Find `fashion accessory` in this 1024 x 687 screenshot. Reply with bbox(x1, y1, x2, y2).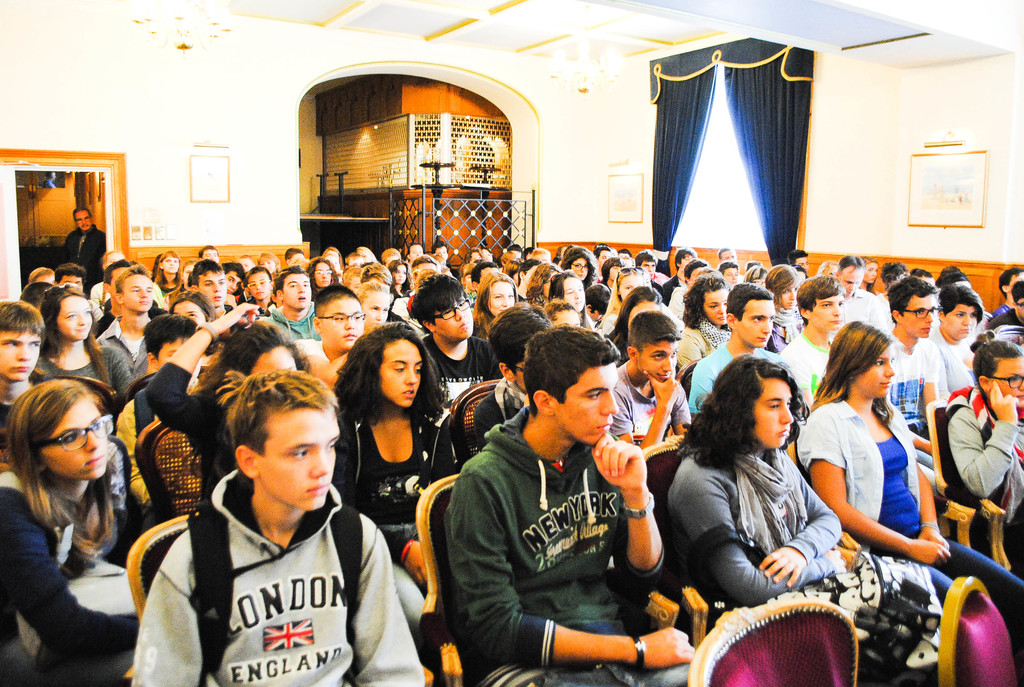
bbox(922, 521, 940, 535).
